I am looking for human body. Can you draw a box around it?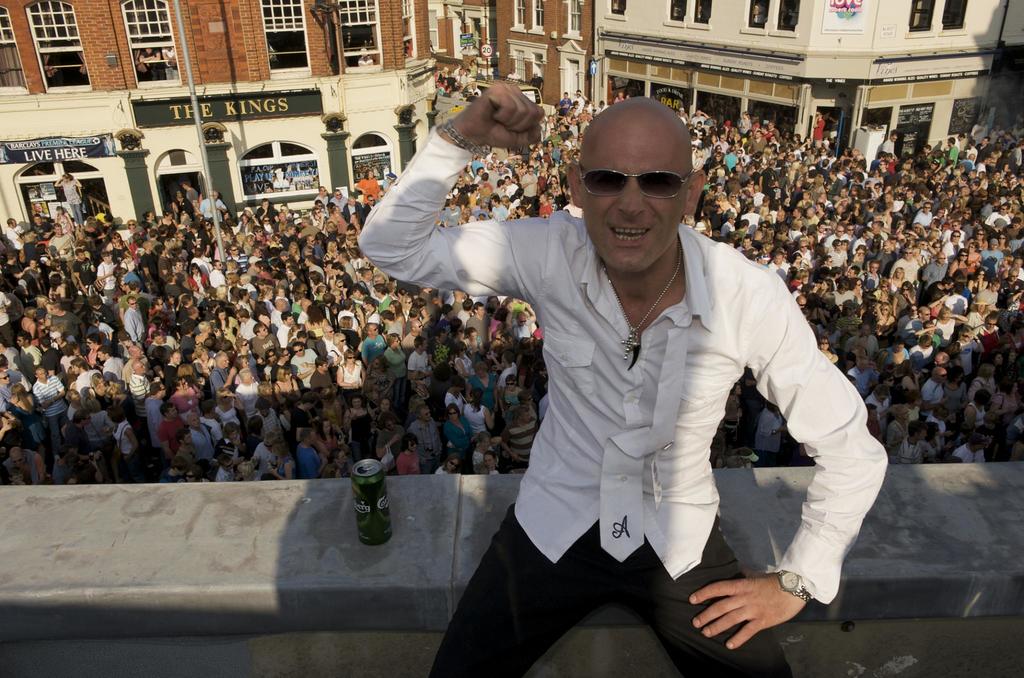
Sure, the bounding box is (207, 426, 244, 463).
